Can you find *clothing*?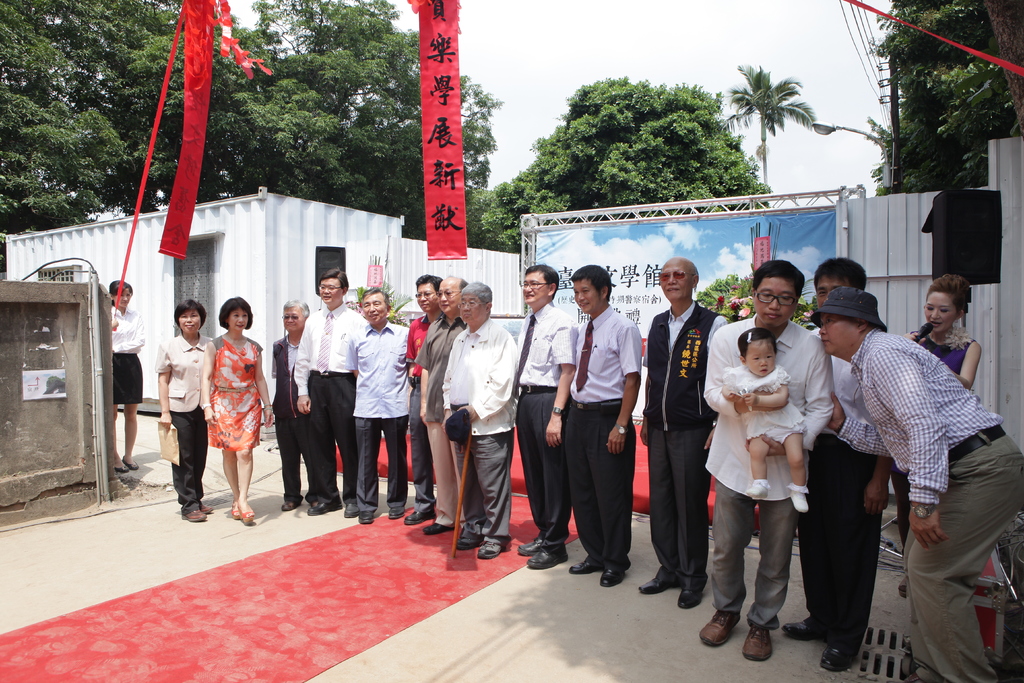
Yes, bounding box: 156:325:224:500.
